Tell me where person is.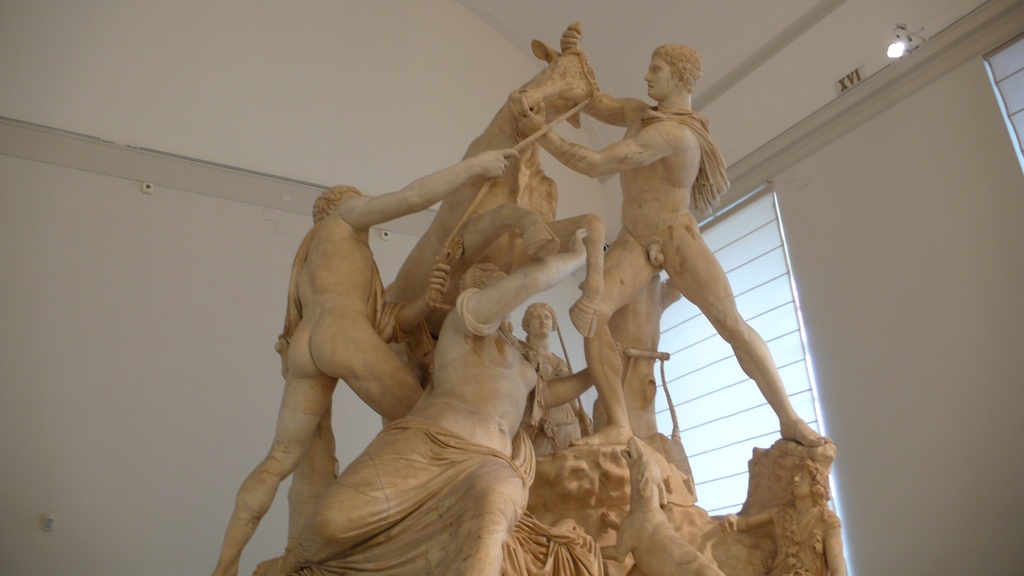
person is at pyautogui.locateOnScreen(725, 456, 849, 575).
